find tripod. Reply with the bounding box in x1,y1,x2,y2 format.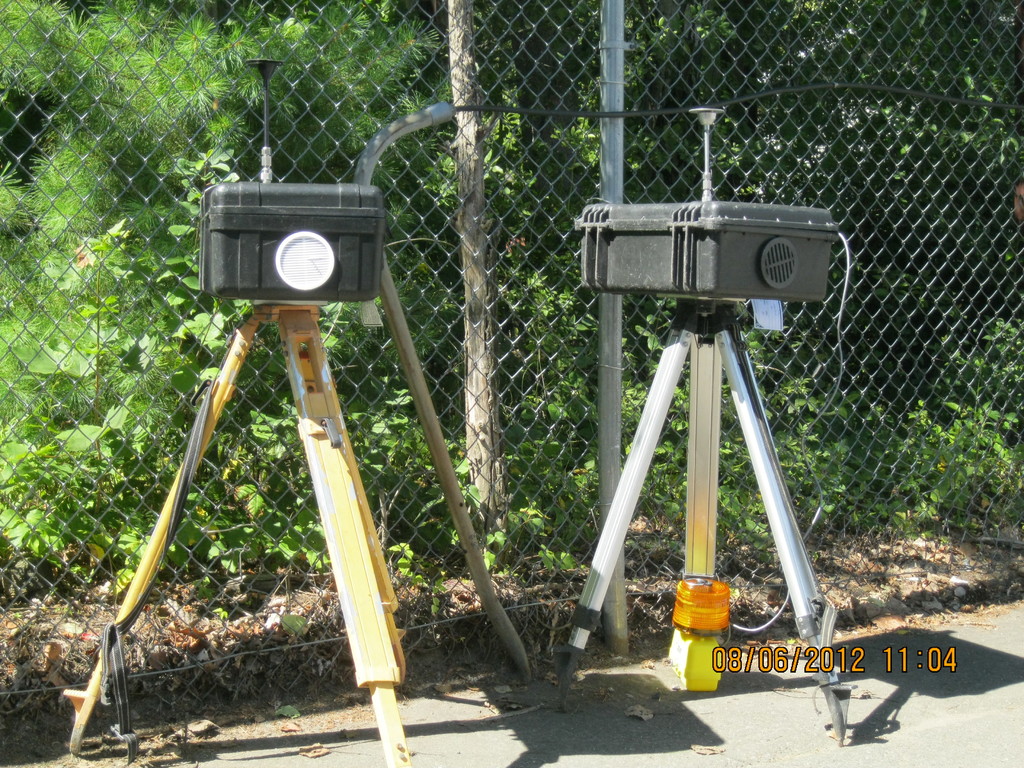
557,301,849,744.
